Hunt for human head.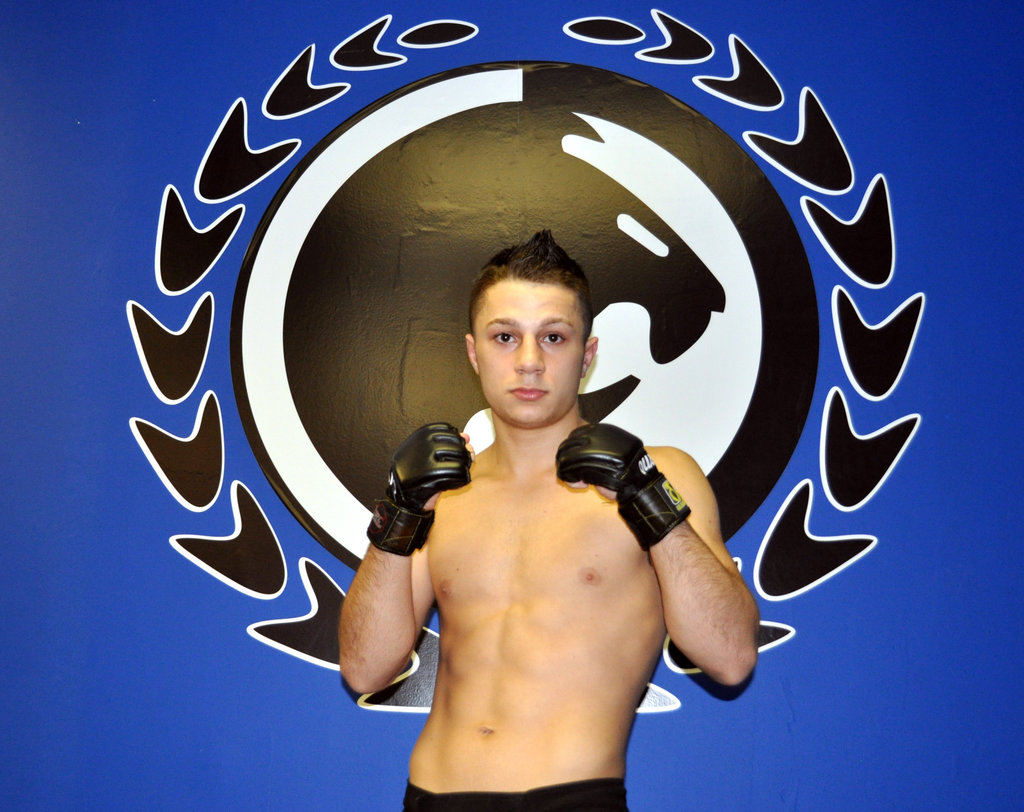
Hunted down at Rect(462, 241, 604, 421).
